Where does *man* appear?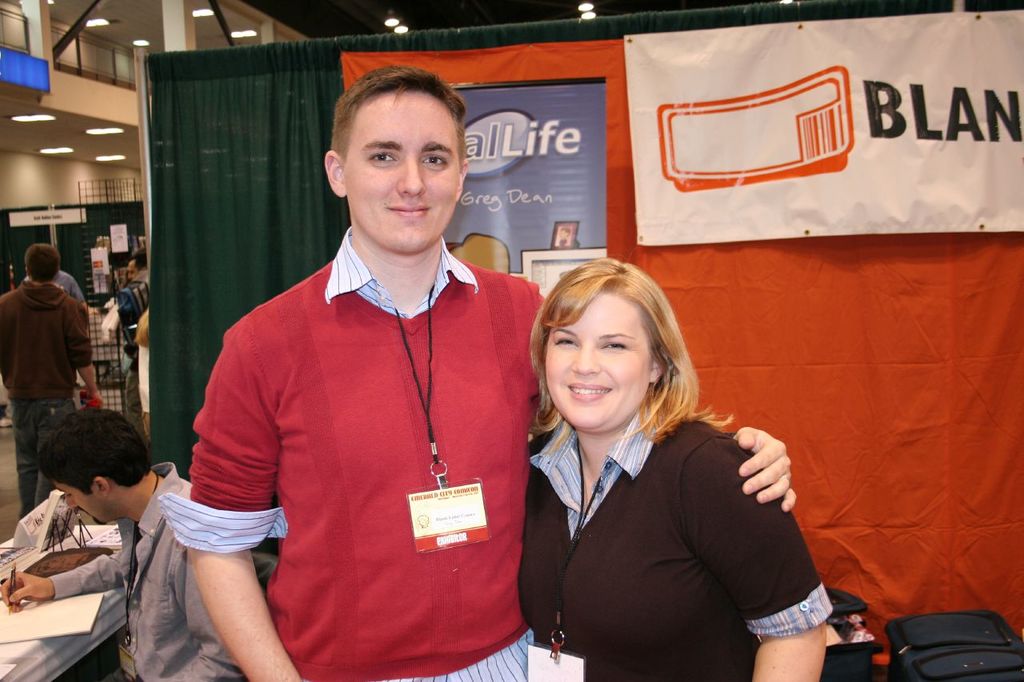
Appears at [x1=0, y1=237, x2=95, y2=491].
